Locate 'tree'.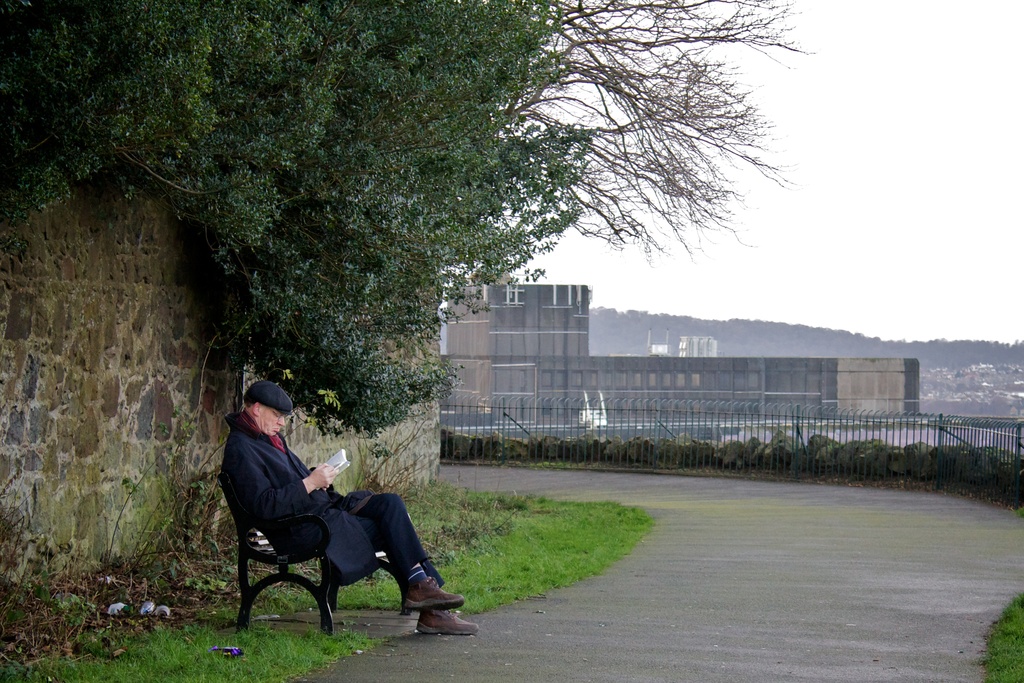
Bounding box: 484, 0, 817, 273.
